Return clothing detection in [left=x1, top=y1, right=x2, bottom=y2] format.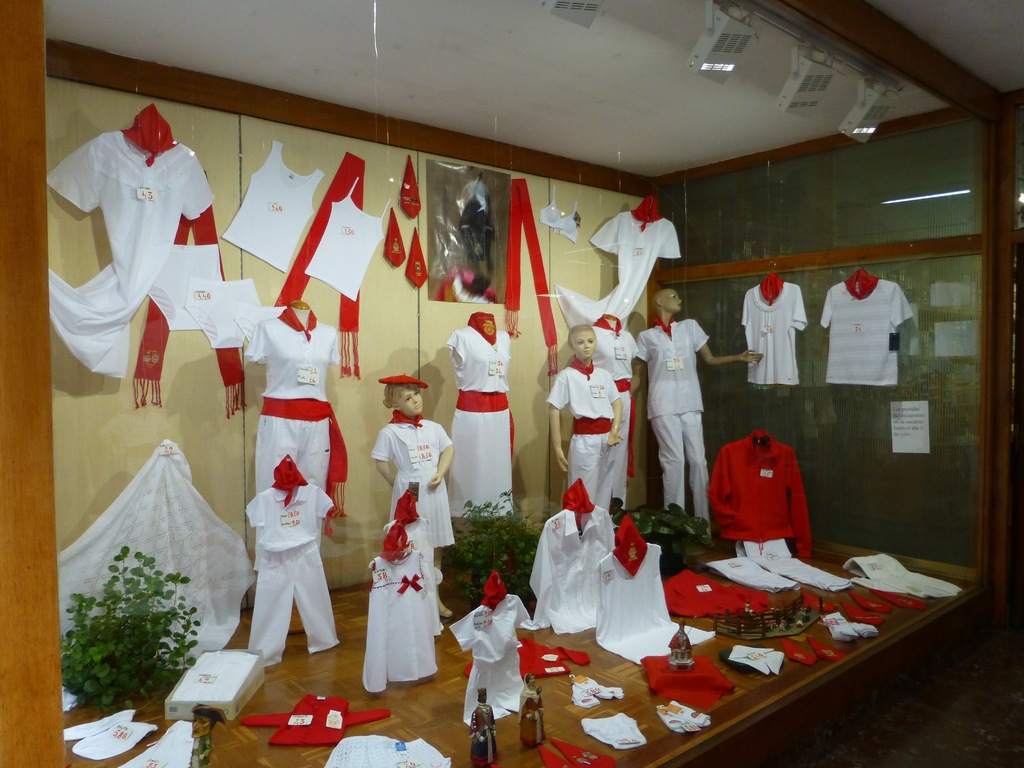
[left=117, top=720, right=190, bottom=767].
